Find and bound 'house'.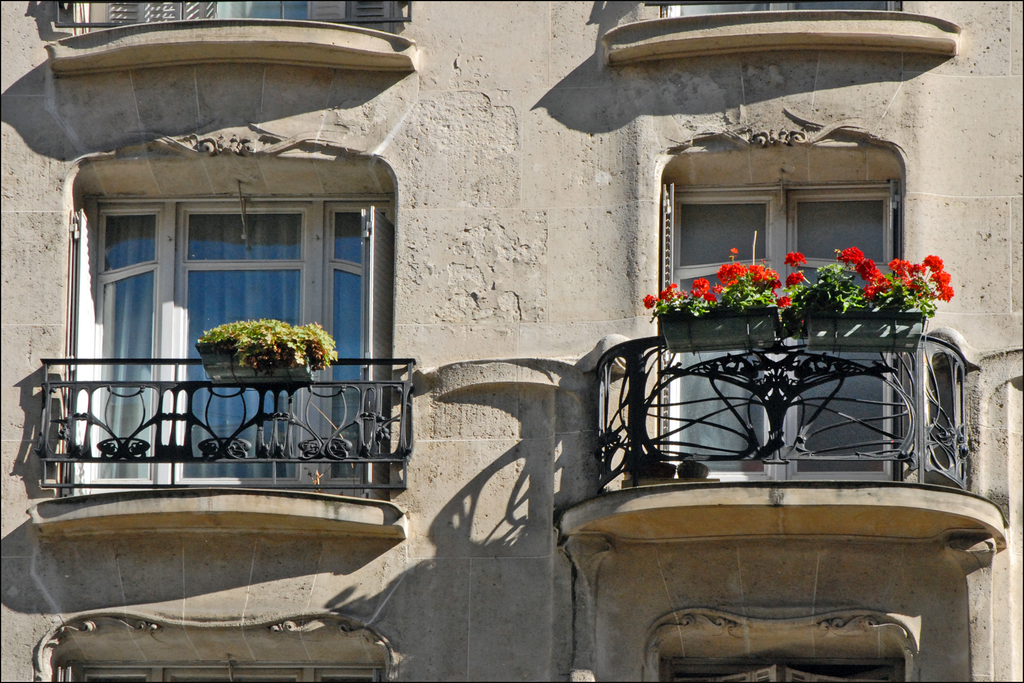
Bound: crop(0, 0, 1023, 682).
